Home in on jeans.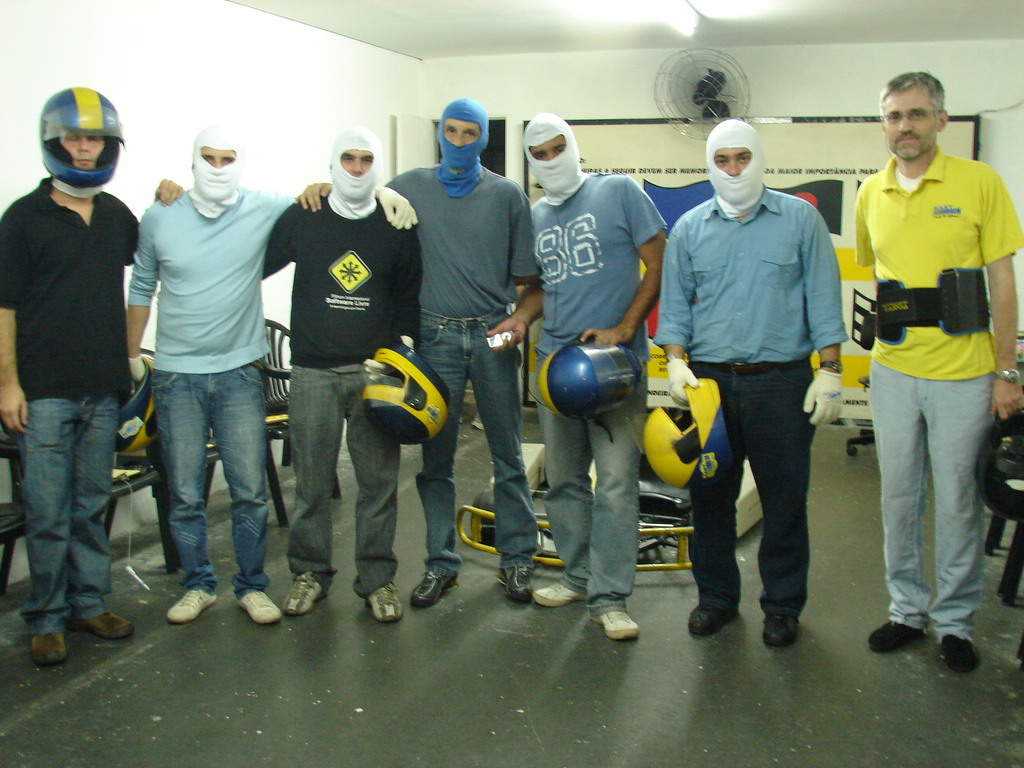
Homed in at (415, 306, 540, 579).
